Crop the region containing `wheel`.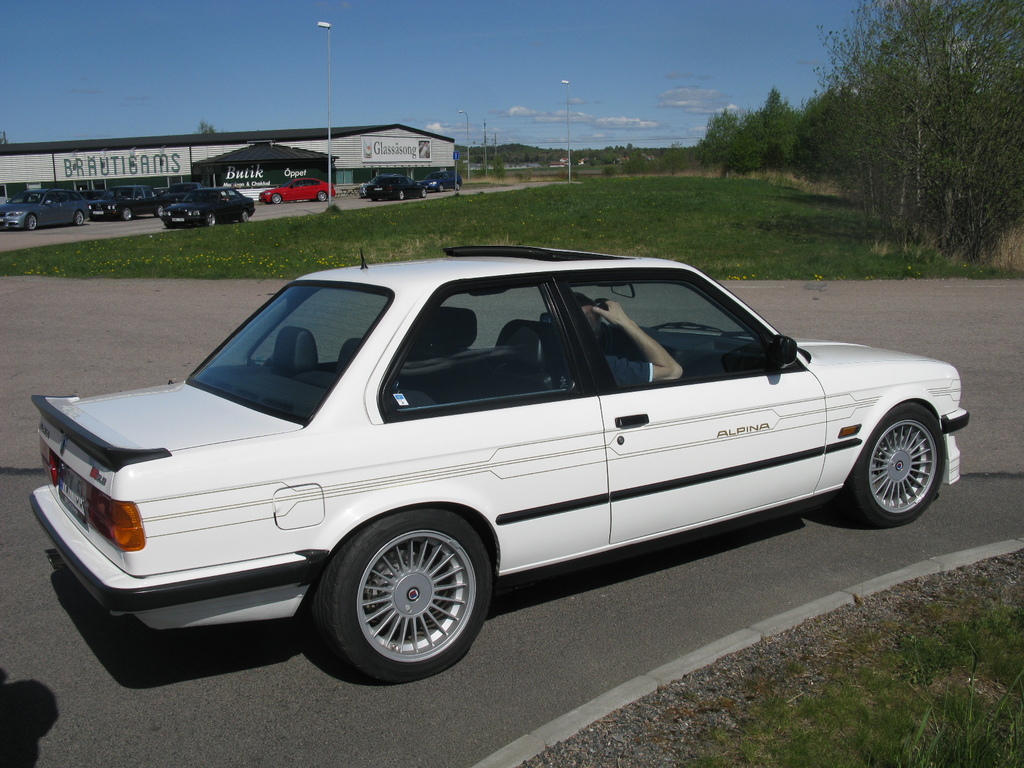
Crop region: BBox(154, 202, 166, 219).
